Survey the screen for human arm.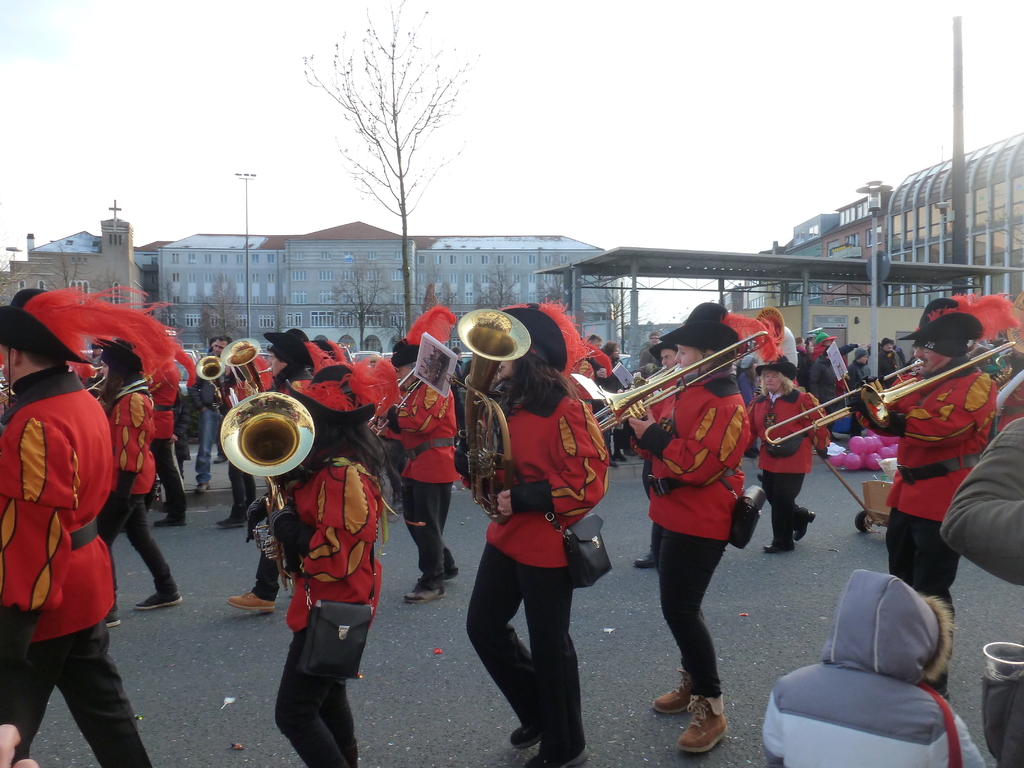
Survey found: <region>938, 422, 1023, 584</region>.
